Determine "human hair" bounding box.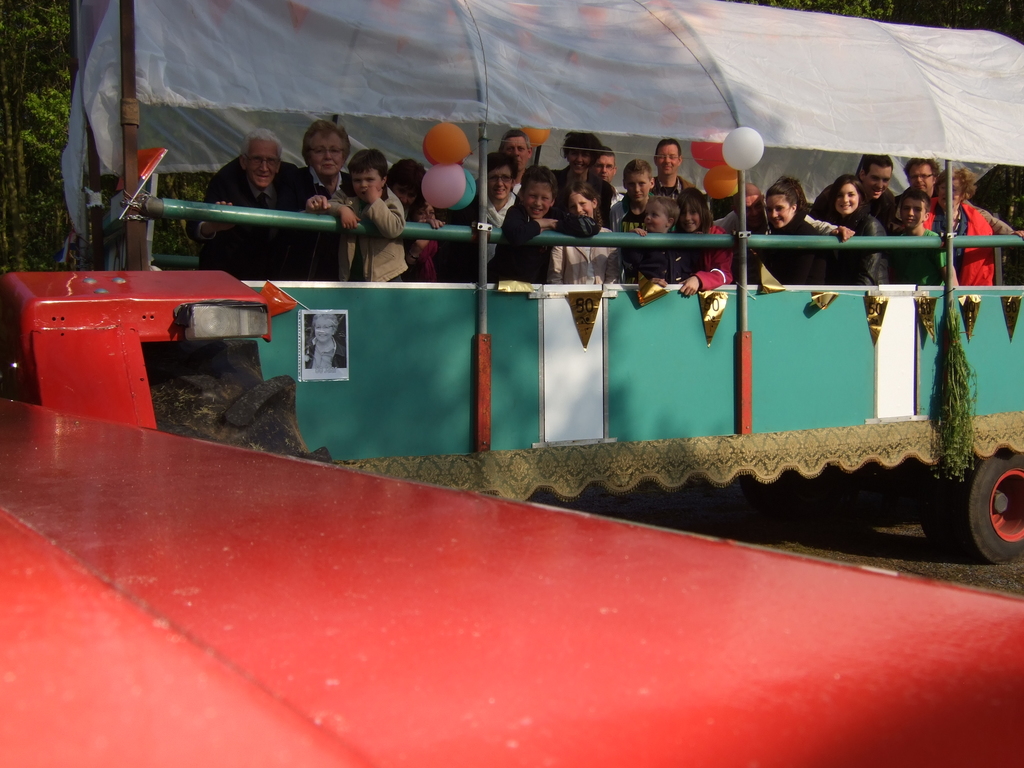
Determined: rect(497, 128, 532, 151).
